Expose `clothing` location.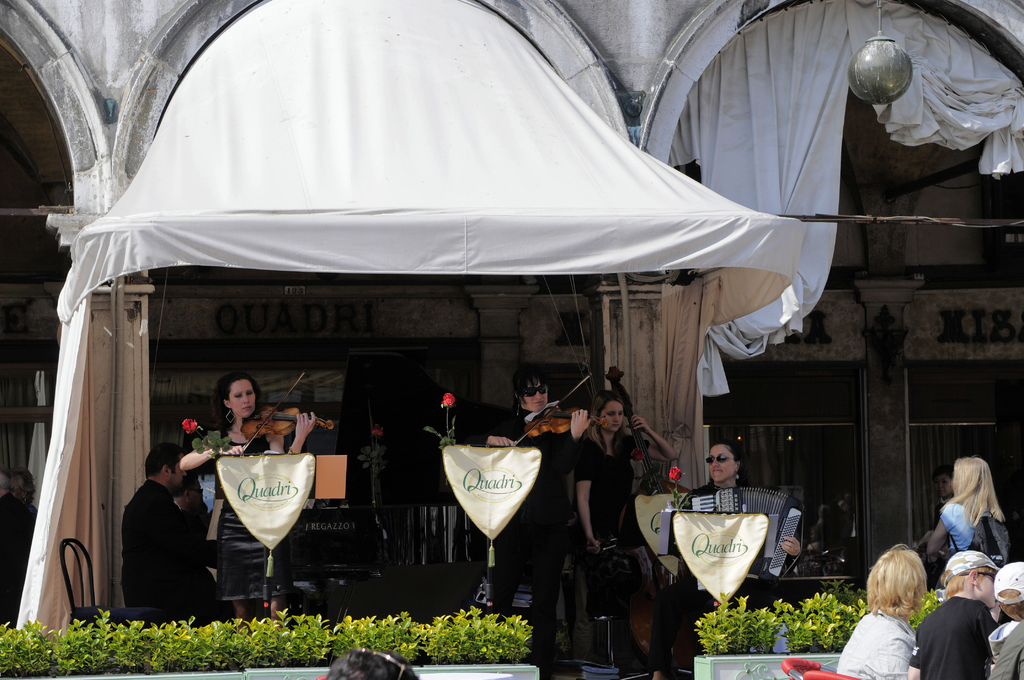
Exposed at (x1=943, y1=499, x2=1009, y2=561).
